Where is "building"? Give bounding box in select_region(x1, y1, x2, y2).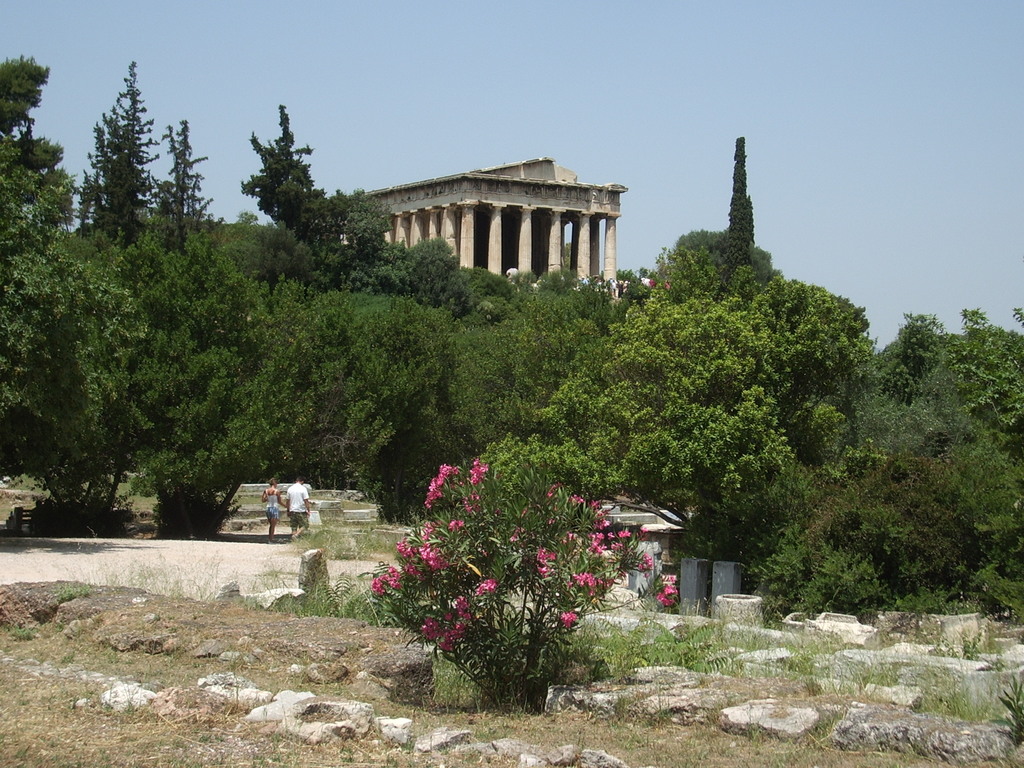
select_region(341, 150, 627, 296).
